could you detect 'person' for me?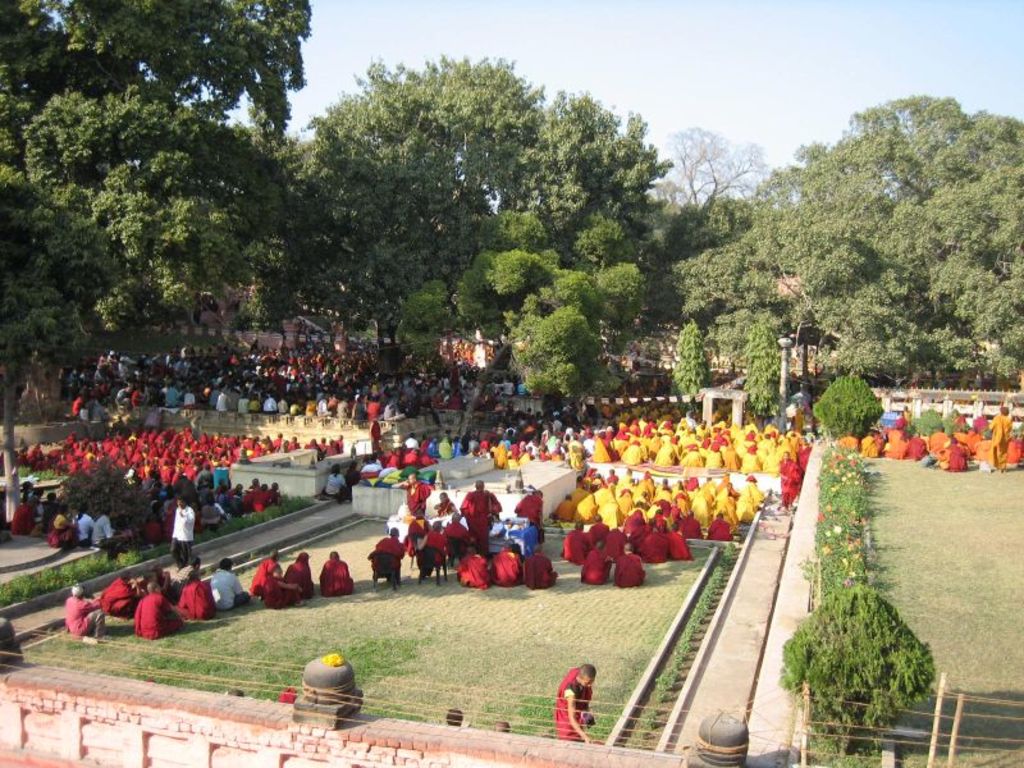
Detection result: (left=173, top=572, right=212, bottom=614).
